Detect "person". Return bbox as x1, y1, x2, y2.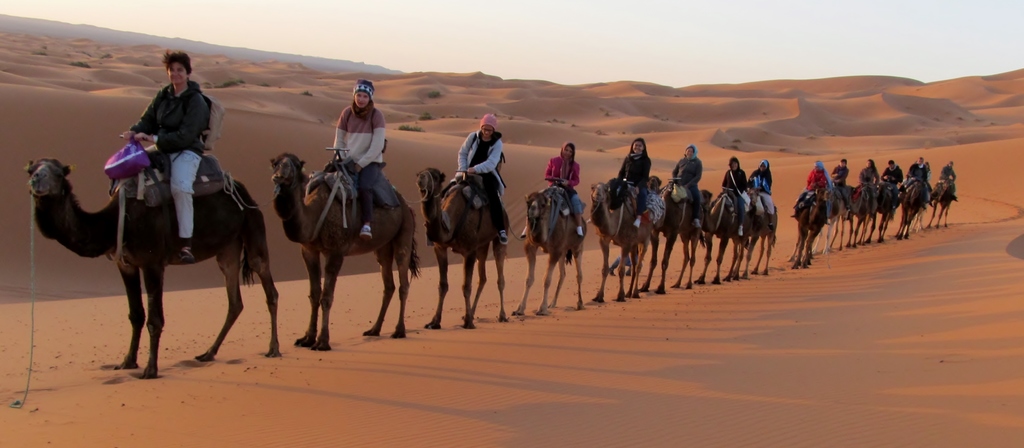
667, 147, 706, 232.
